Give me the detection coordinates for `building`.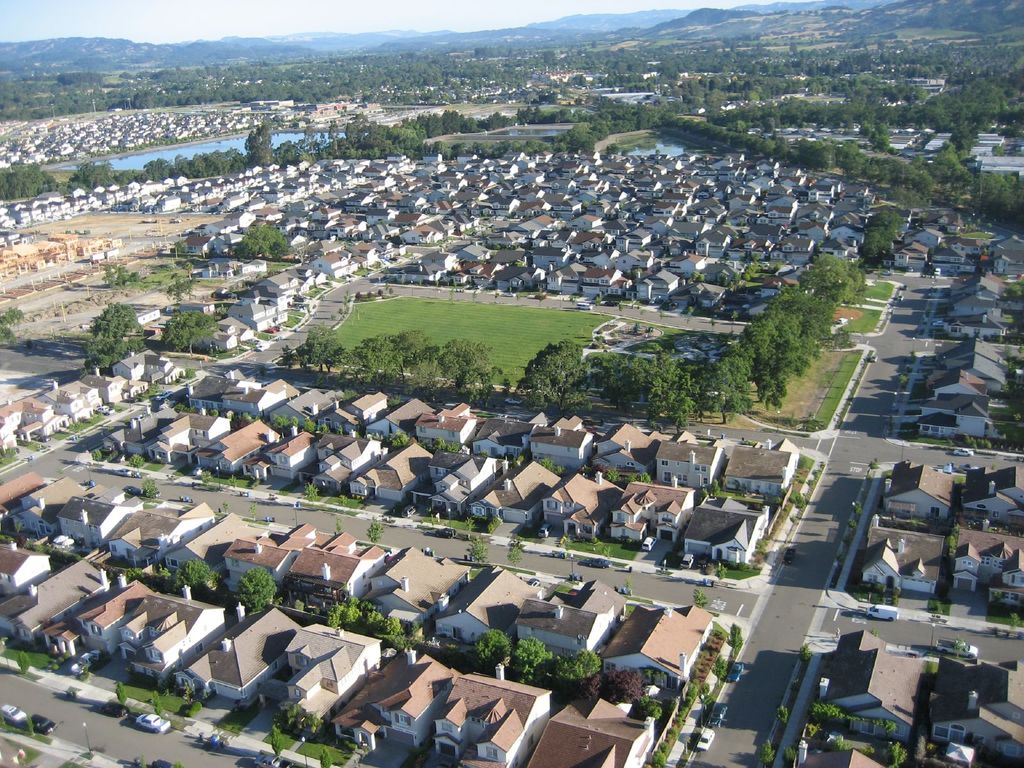
797:742:891:767.
